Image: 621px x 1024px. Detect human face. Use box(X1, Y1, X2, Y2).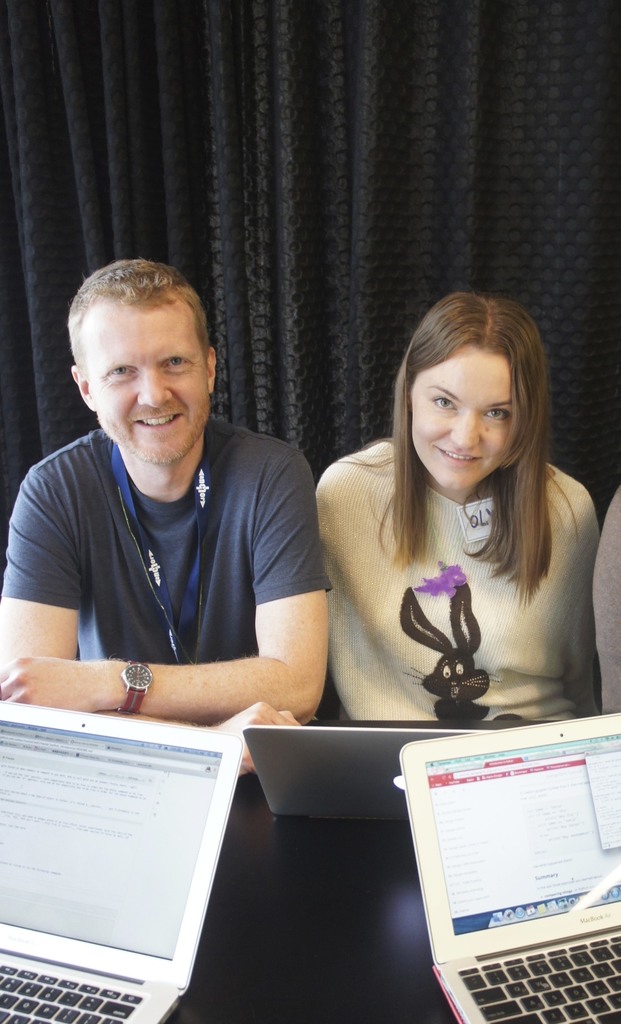
box(79, 302, 212, 461).
